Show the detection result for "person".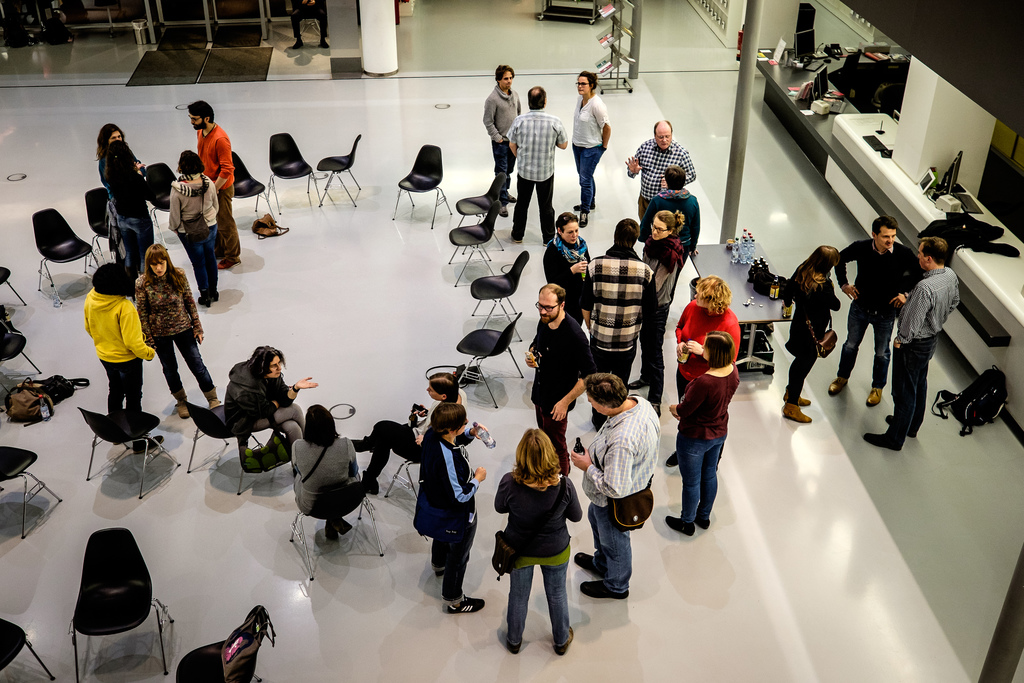
left=222, top=342, right=327, bottom=443.
